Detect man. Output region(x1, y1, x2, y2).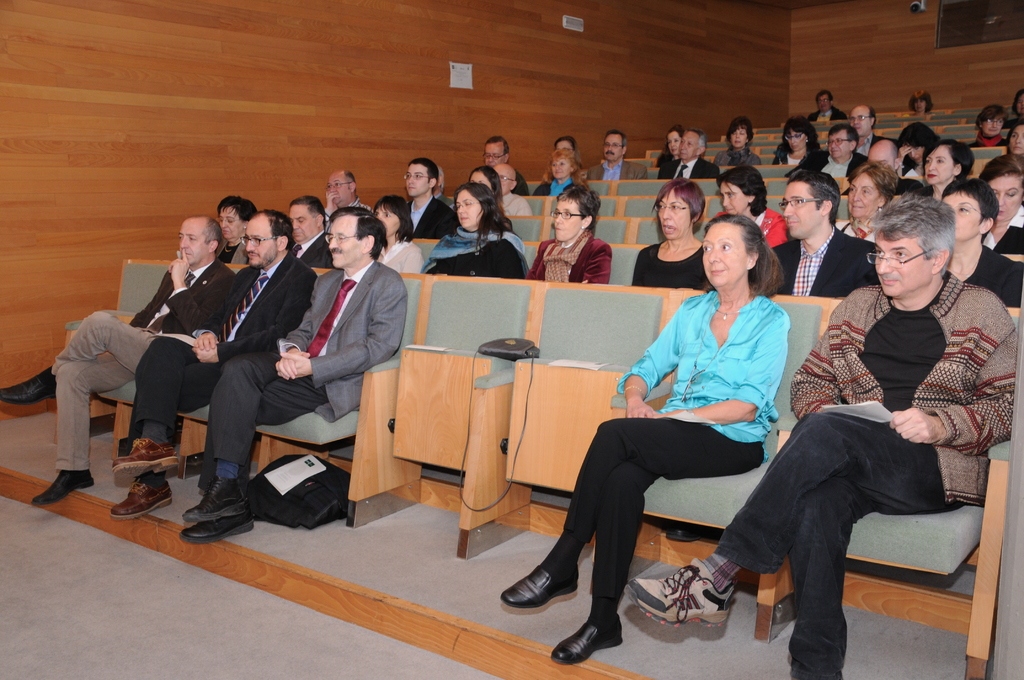
region(0, 213, 232, 508).
